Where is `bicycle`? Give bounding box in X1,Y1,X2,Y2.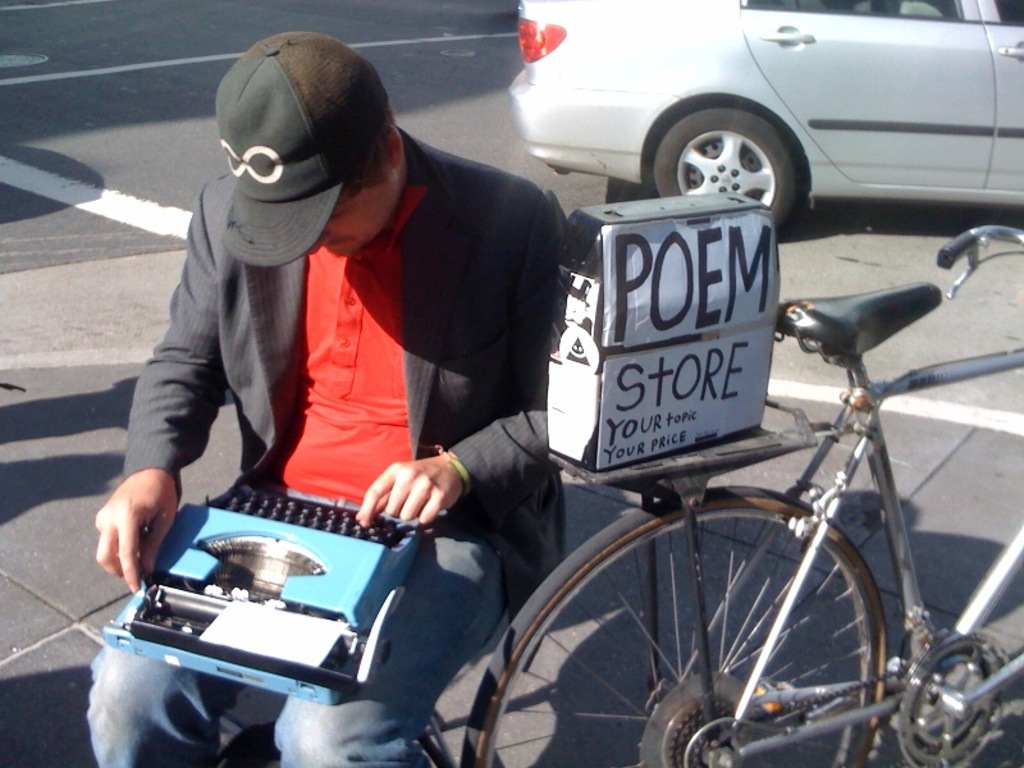
438,178,1023,767.
